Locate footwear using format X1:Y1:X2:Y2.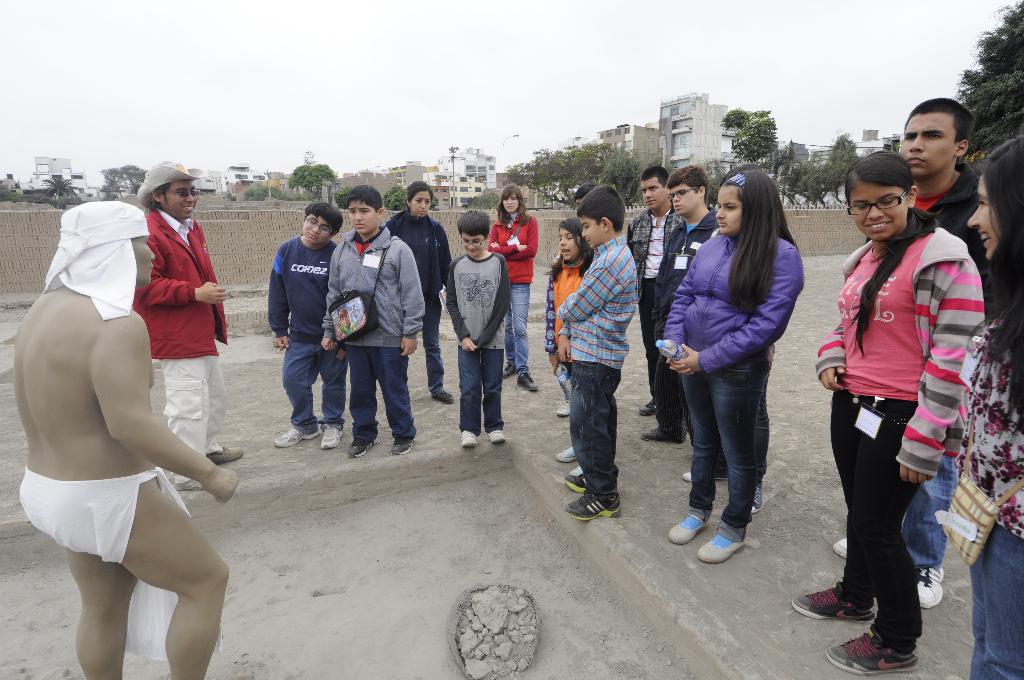
833:533:852:555.
